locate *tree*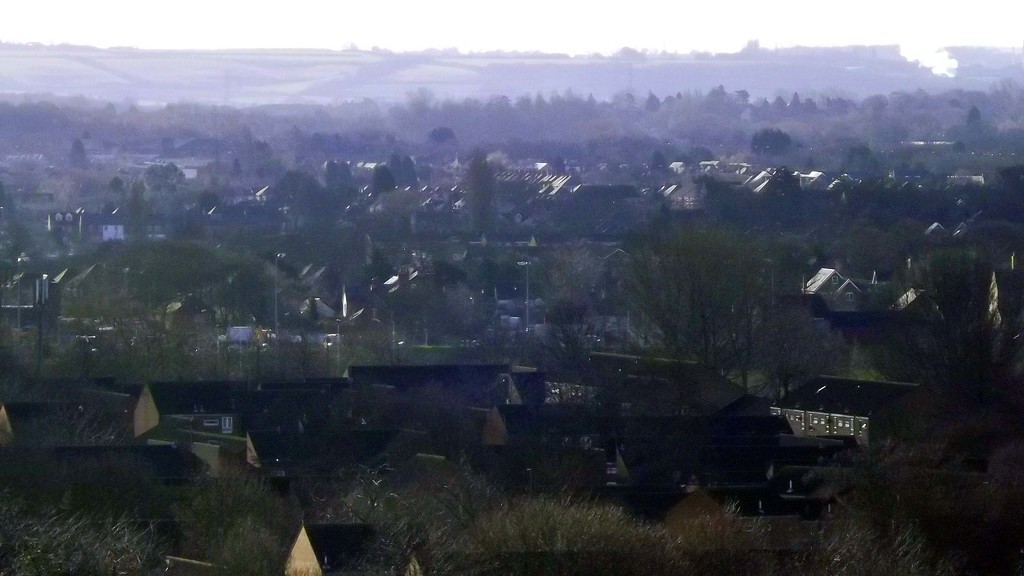
region(595, 209, 841, 417)
